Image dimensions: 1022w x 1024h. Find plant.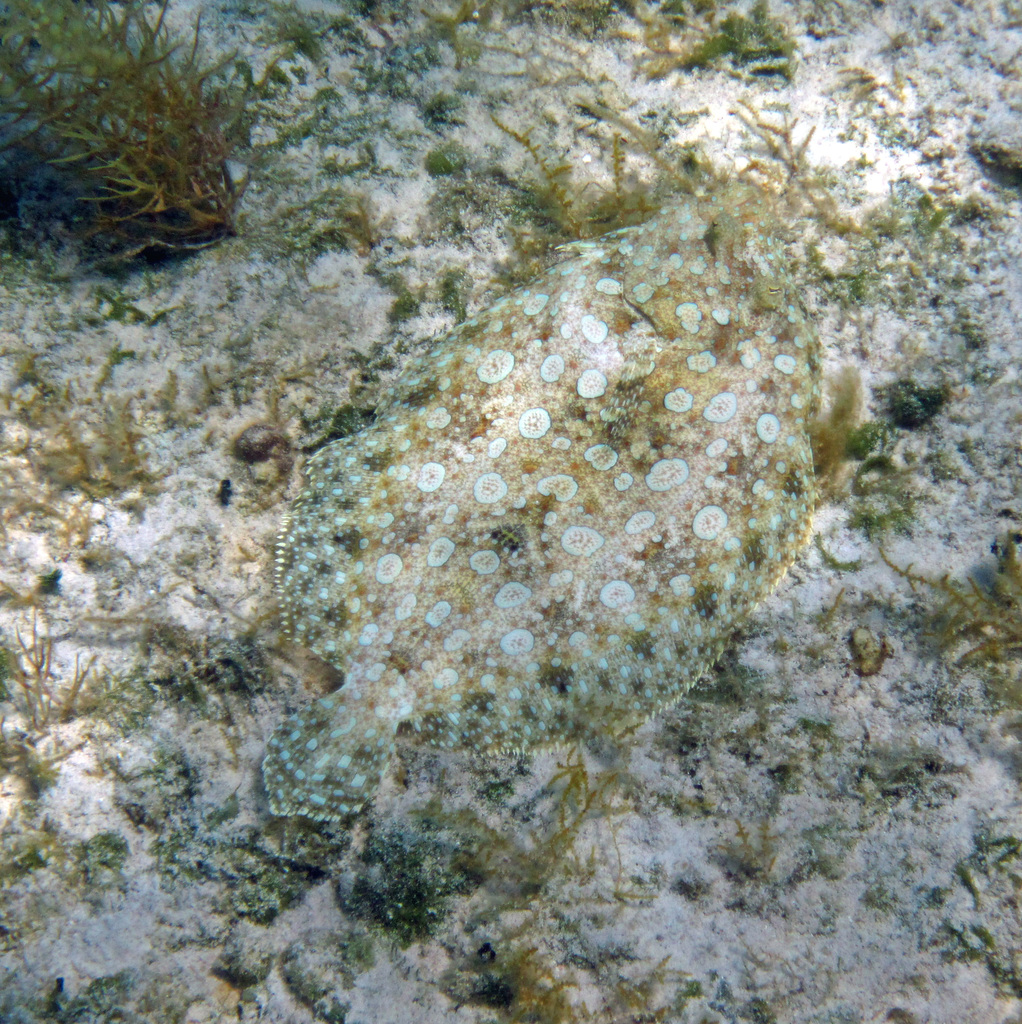
x1=332 y1=189 x2=386 y2=247.
